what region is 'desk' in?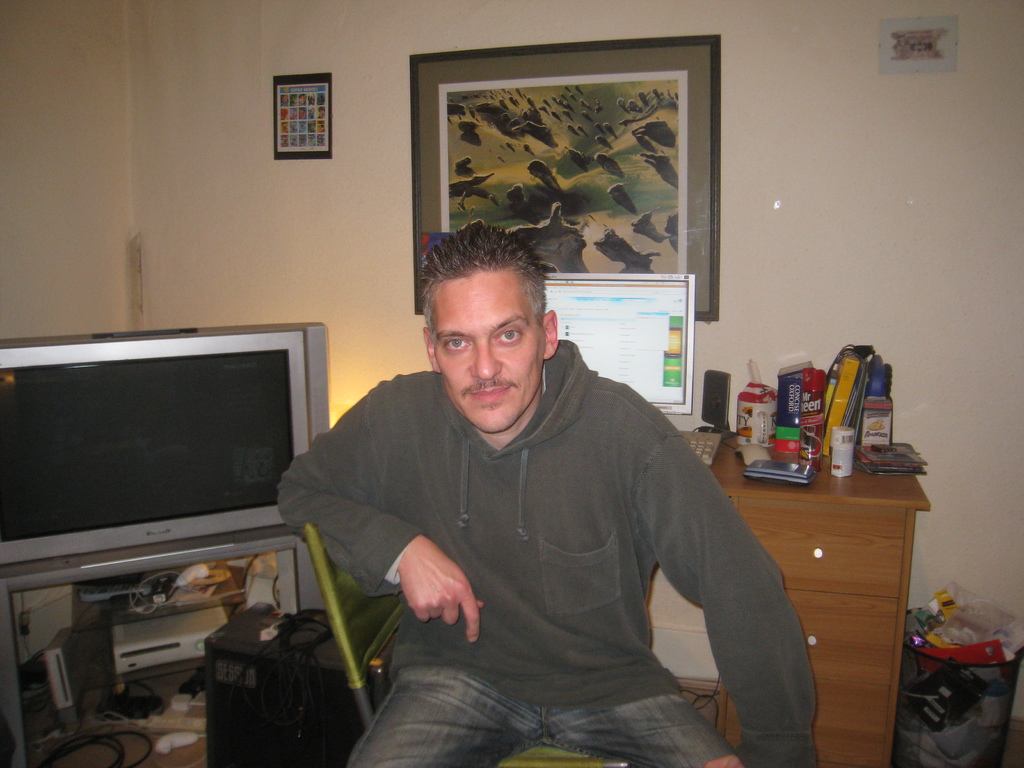
rect(667, 385, 941, 745).
